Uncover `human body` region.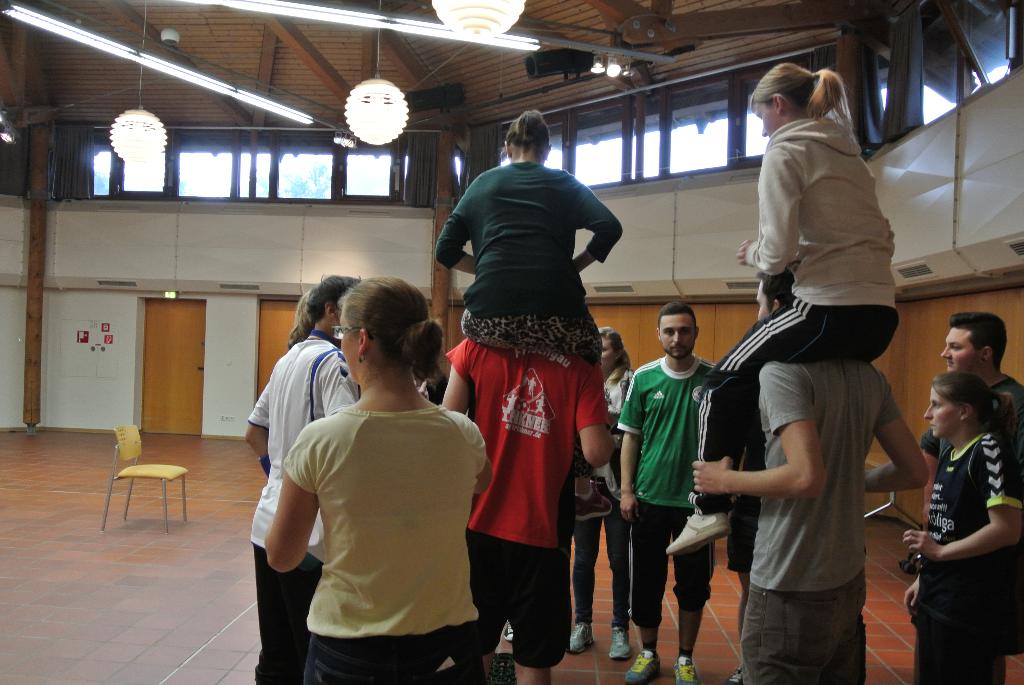
Uncovered: x1=922 y1=304 x2=1023 y2=682.
